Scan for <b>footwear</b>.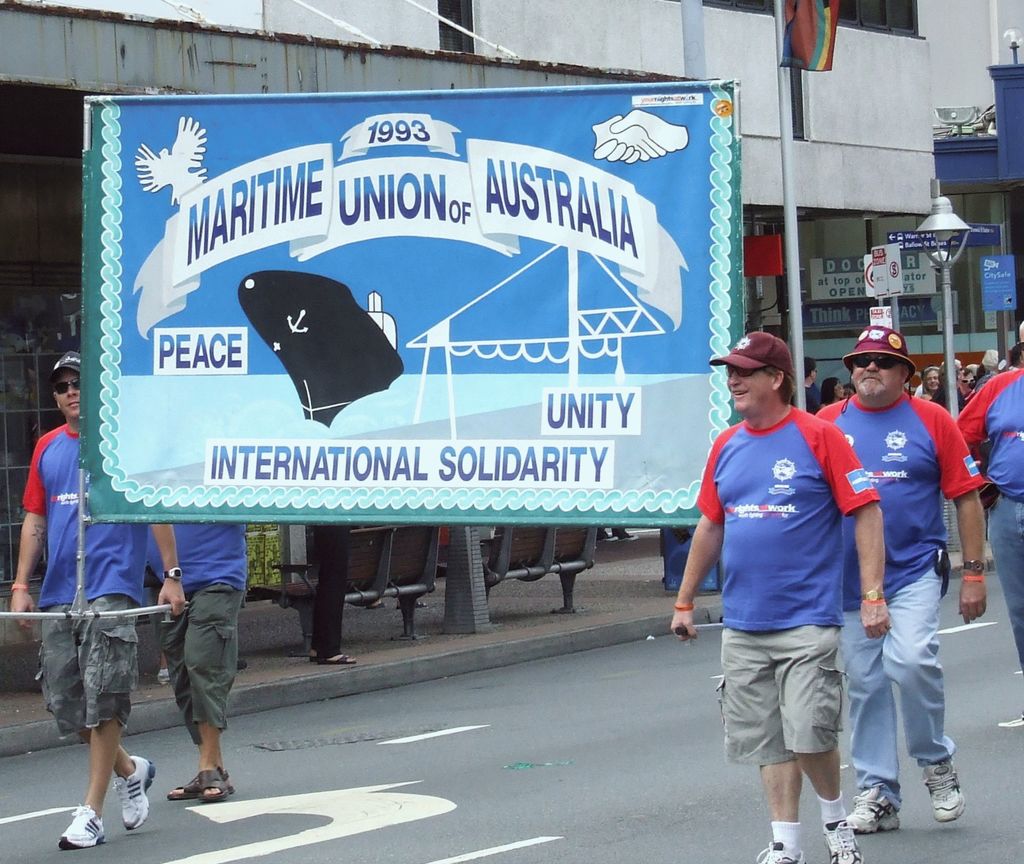
Scan result: box=[753, 840, 805, 863].
